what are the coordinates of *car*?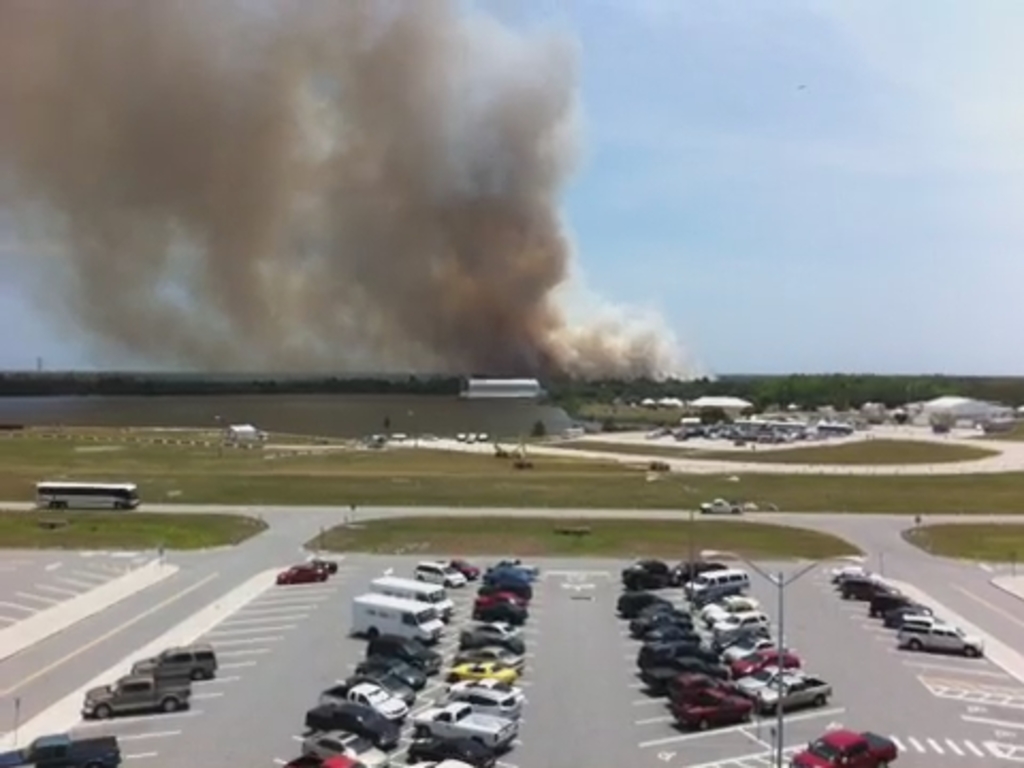
[791, 725, 898, 766].
